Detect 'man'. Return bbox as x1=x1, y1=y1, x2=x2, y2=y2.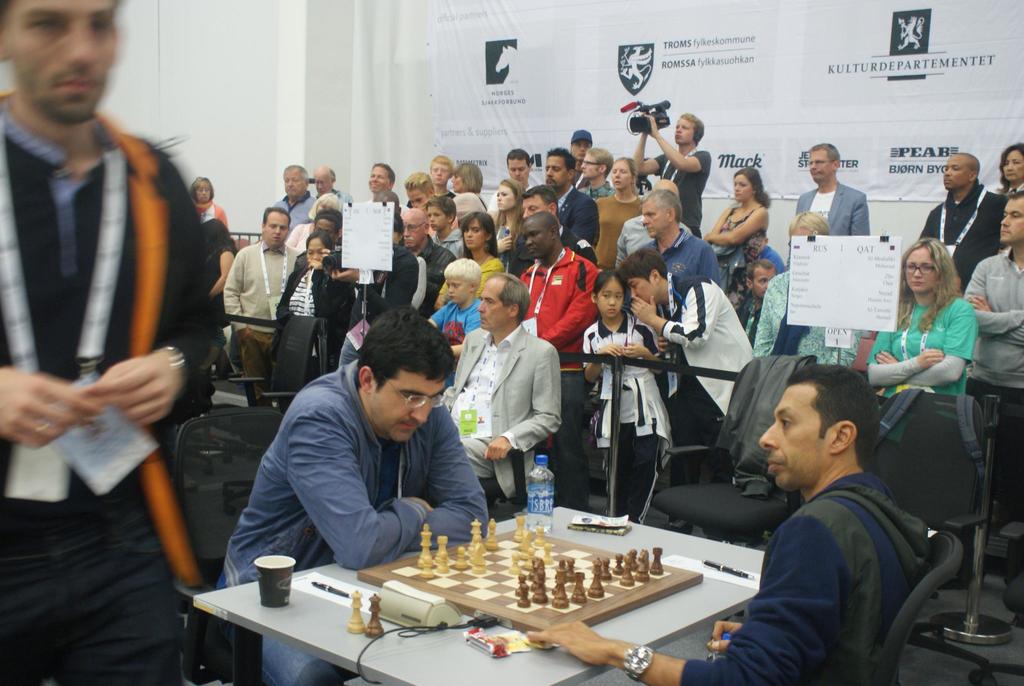
x1=633, y1=110, x2=710, y2=238.
